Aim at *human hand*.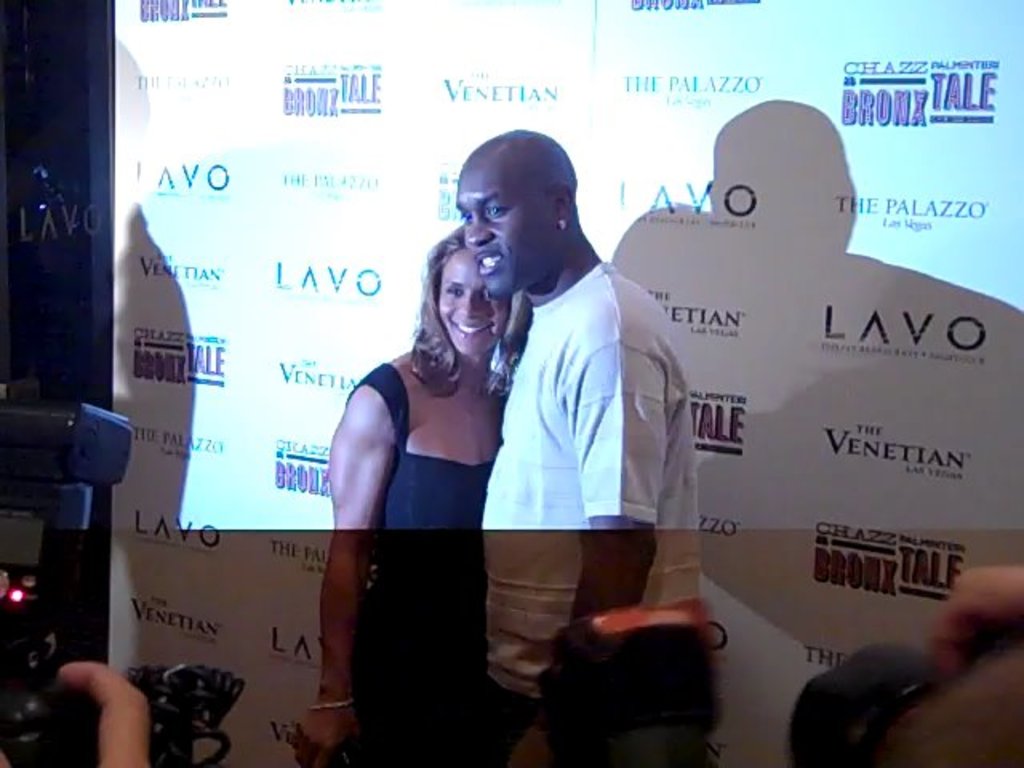
Aimed at [left=928, top=562, right=1022, bottom=690].
